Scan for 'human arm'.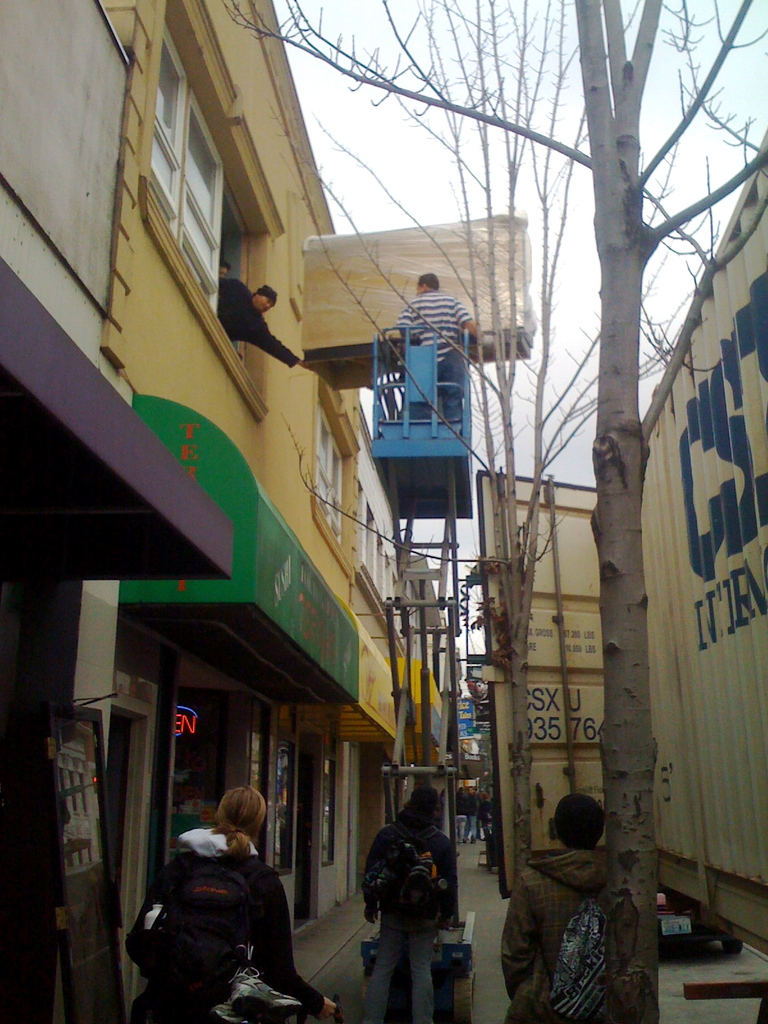
Scan result: detection(454, 292, 483, 337).
